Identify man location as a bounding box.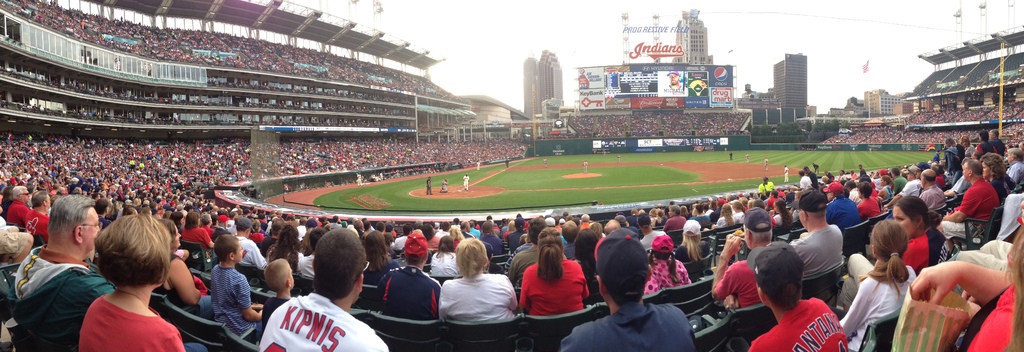
locate(259, 224, 390, 351).
